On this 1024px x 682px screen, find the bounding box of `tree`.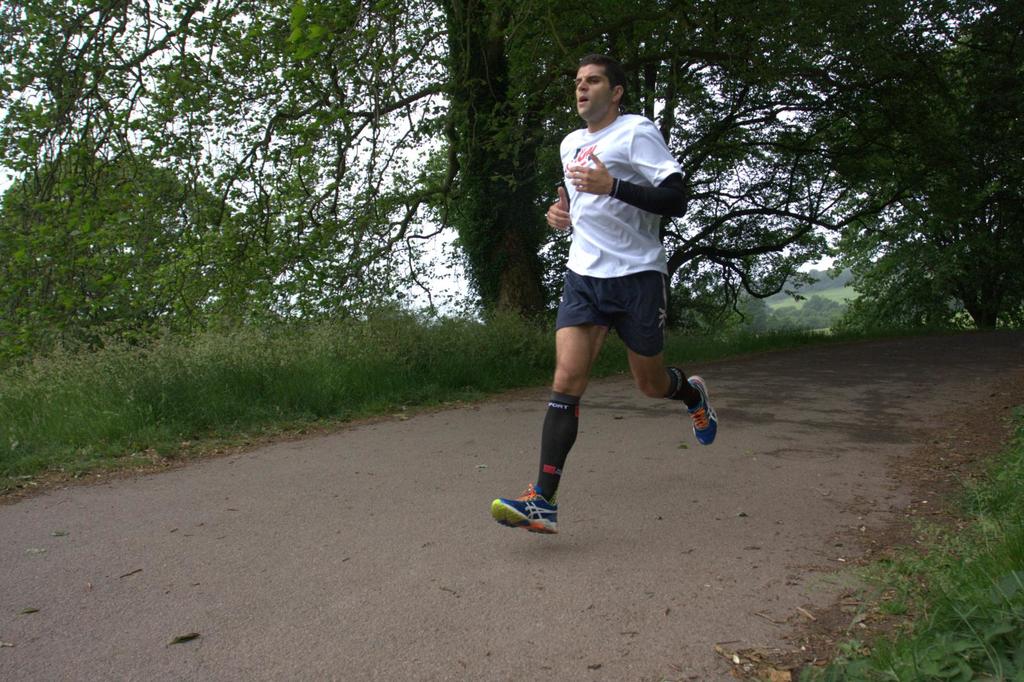
Bounding box: left=831, top=222, right=961, bottom=348.
